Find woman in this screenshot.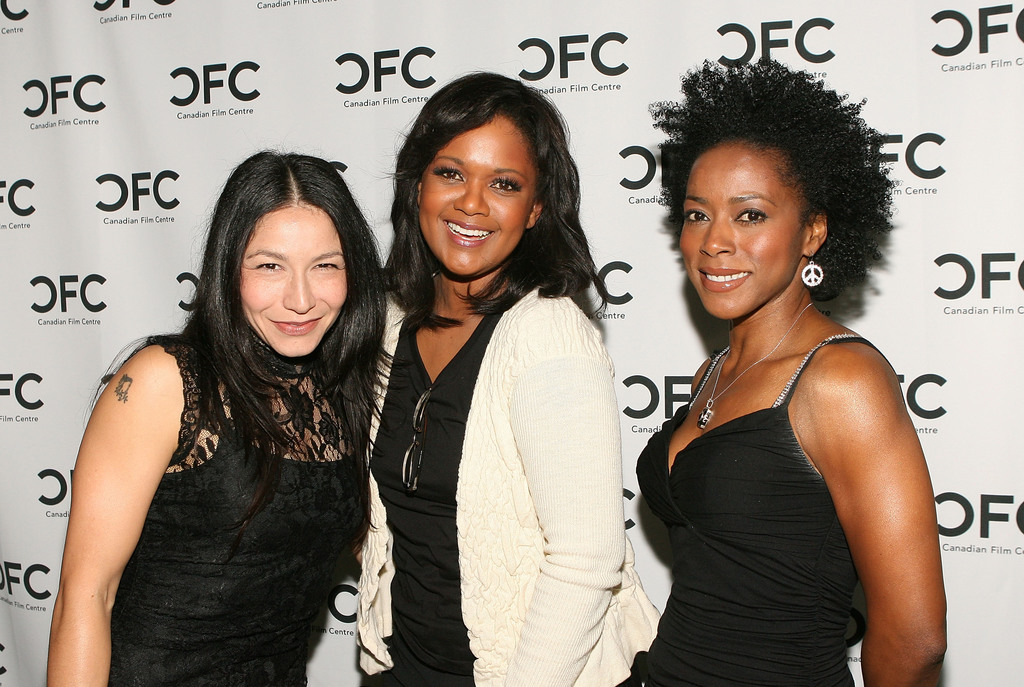
The bounding box for woman is left=620, top=70, right=941, bottom=683.
